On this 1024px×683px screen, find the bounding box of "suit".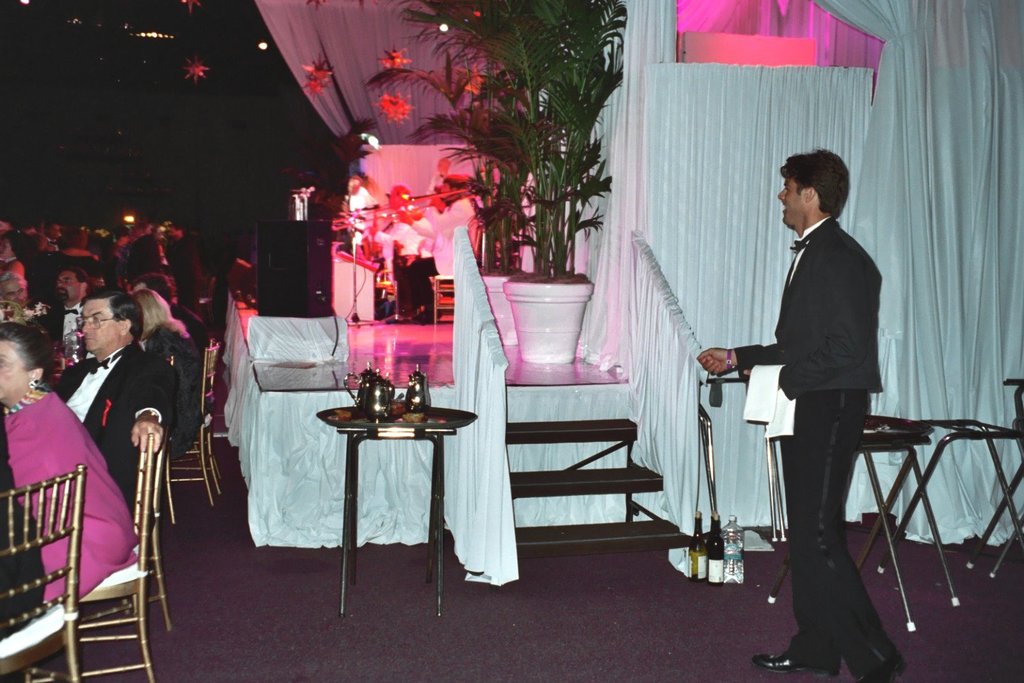
Bounding box: locate(169, 301, 211, 361).
